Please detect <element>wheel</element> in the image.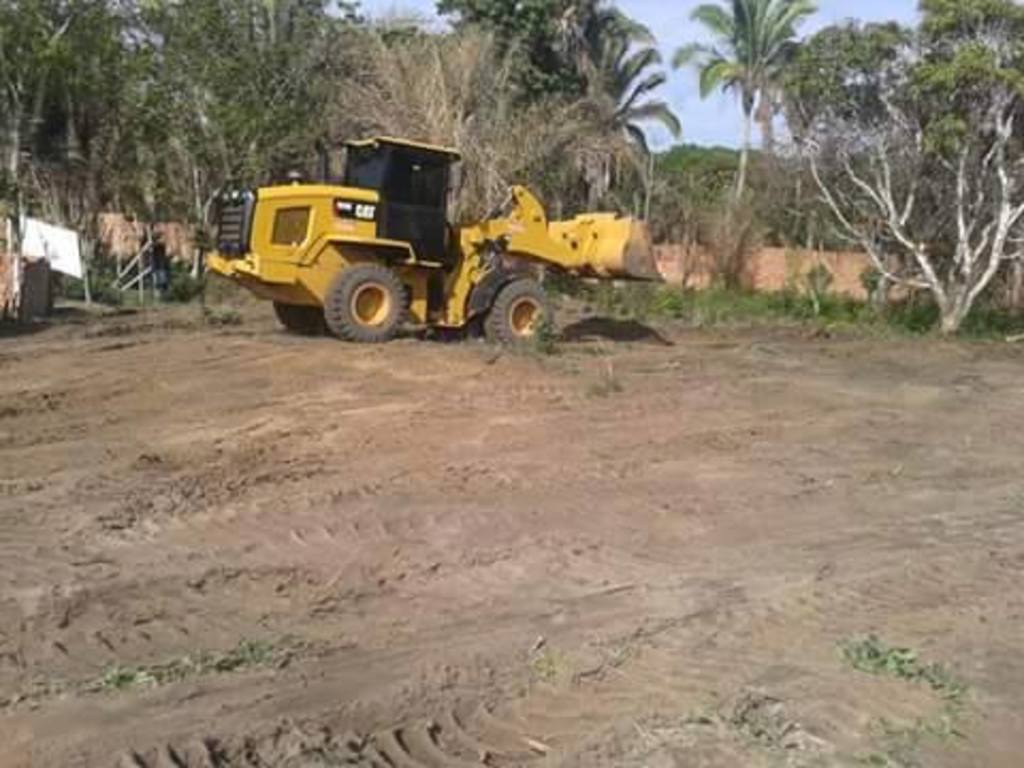
<region>273, 297, 322, 331</region>.
